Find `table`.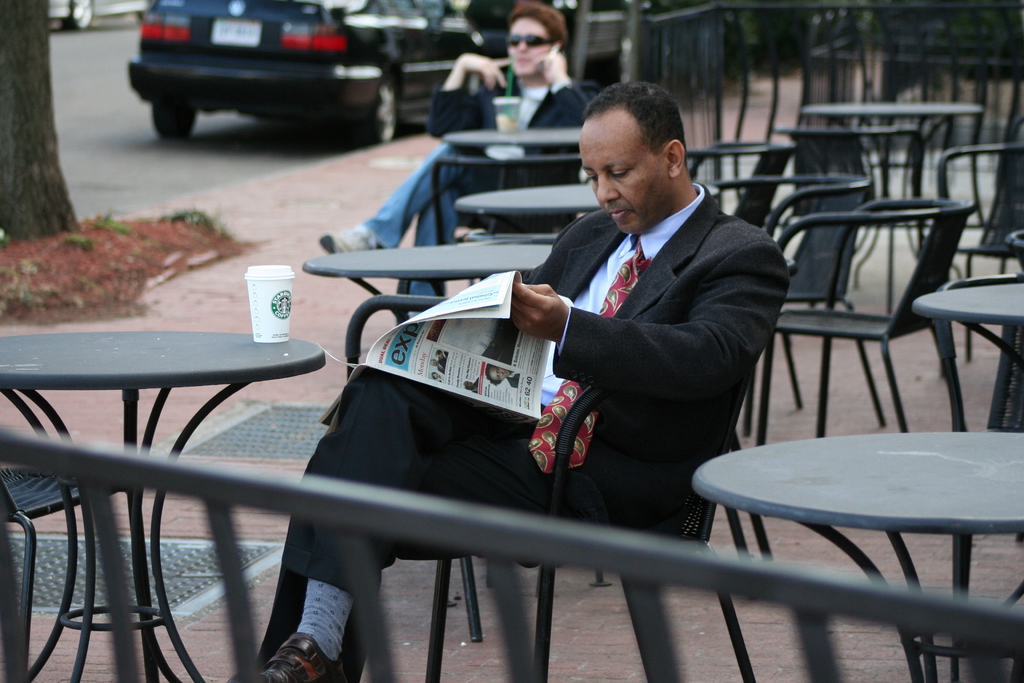
x1=459 y1=182 x2=604 y2=240.
